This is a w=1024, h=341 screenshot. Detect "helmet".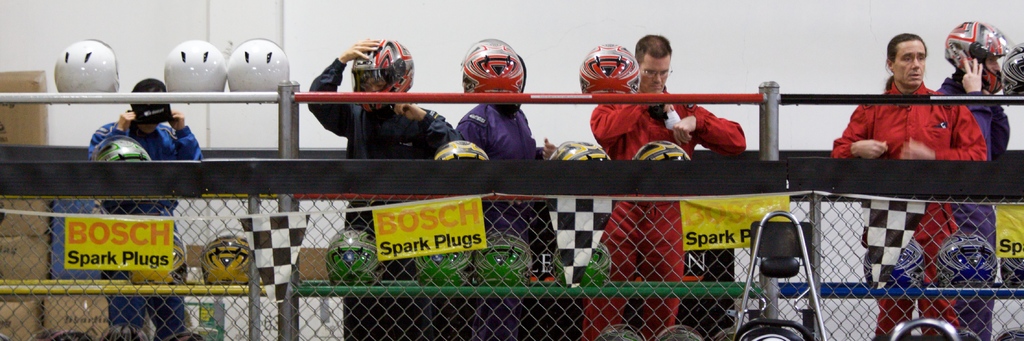
{"left": 475, "top": 228, "right": 534, "bottom": 282}.
